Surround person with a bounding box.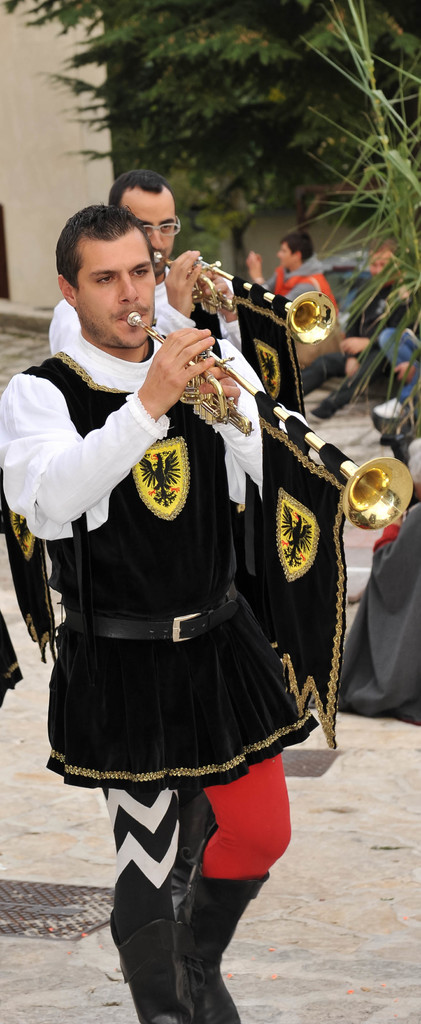
bbox=[344, 440, 420, 727].
